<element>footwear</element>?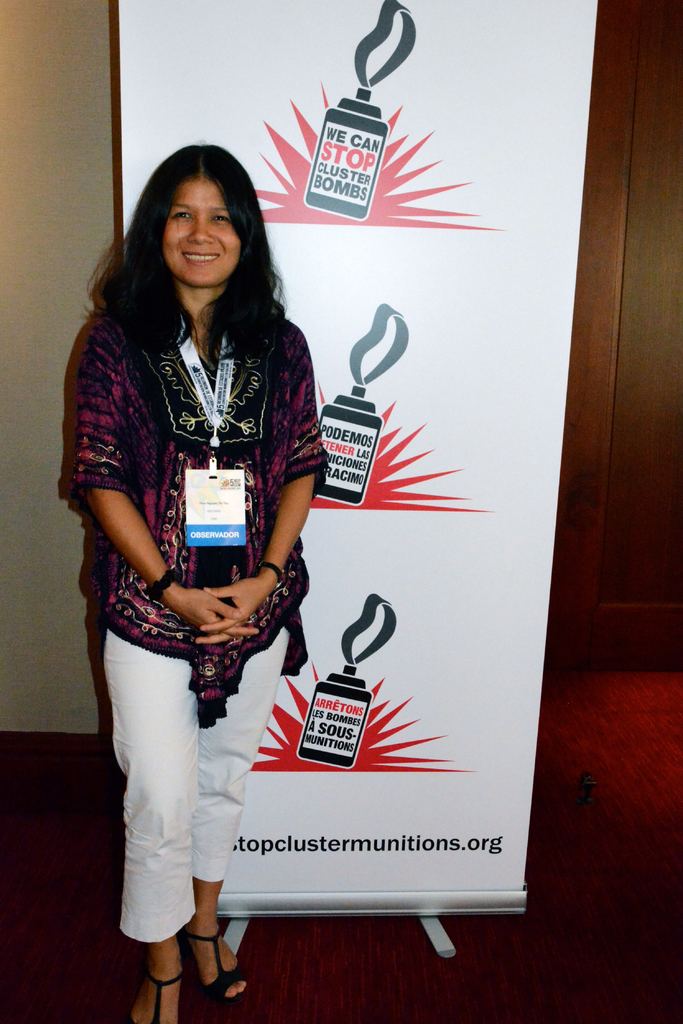
{"left": 138, "top": 913, "right": 239, "bottom": 1006}
